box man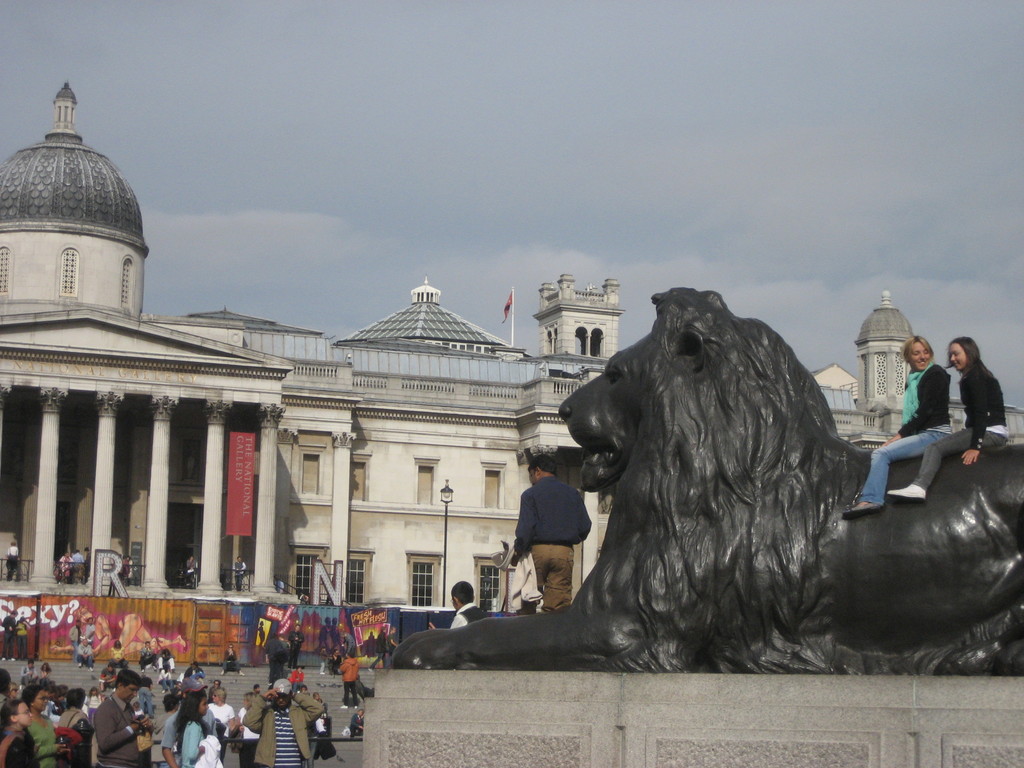
(0, 668, 12, 709)
